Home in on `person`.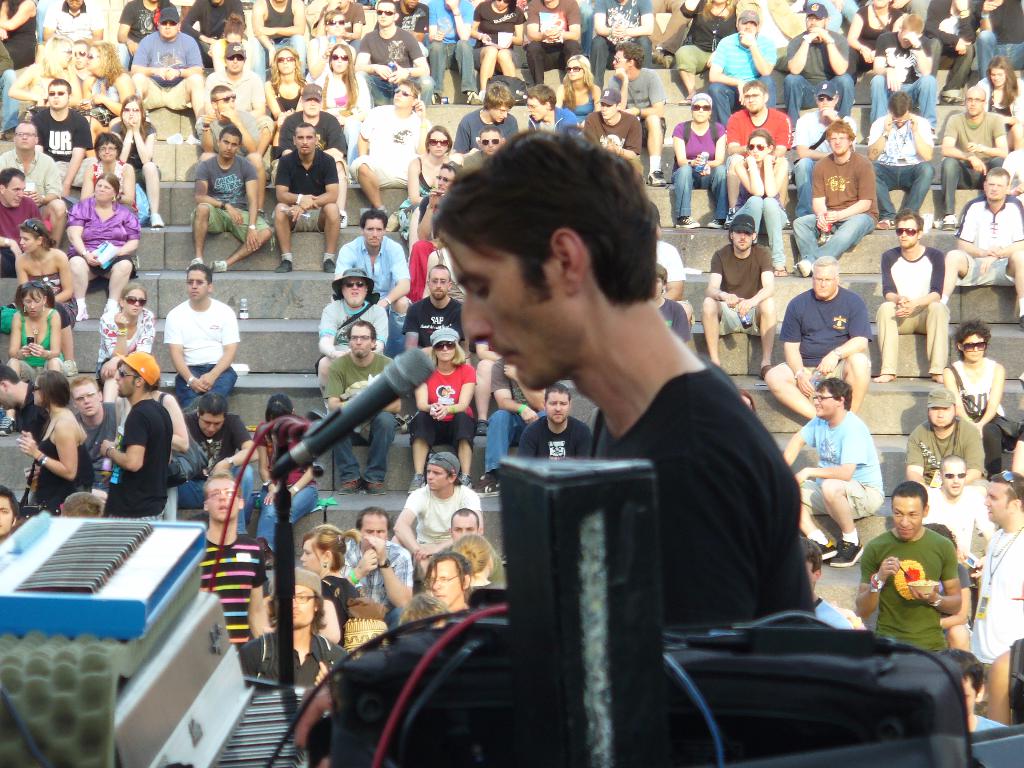
Homed in at 57, 37, 111, 108.
